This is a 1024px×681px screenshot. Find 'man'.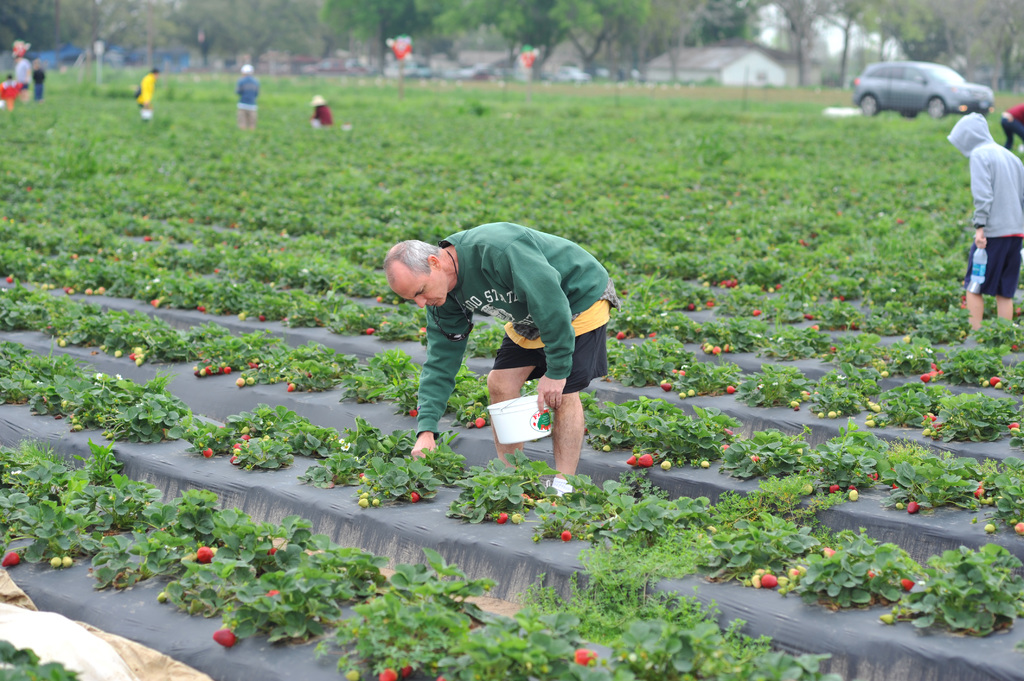
Bounding box: (x1=134, y1=68, x2=155, y2=121).
